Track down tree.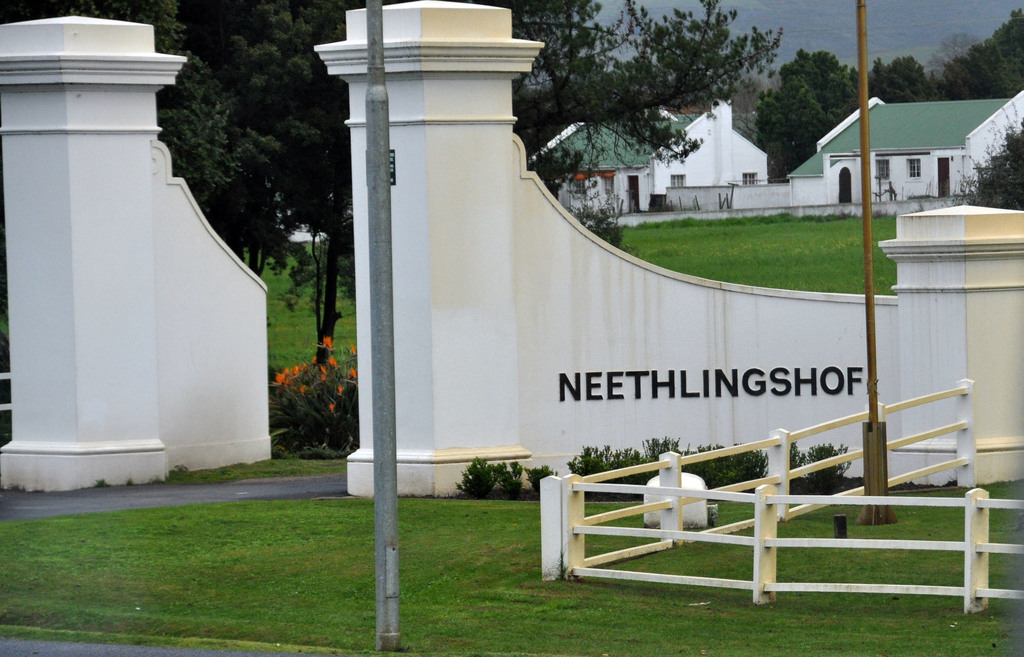
Tracked to 946 24 1023 100.
